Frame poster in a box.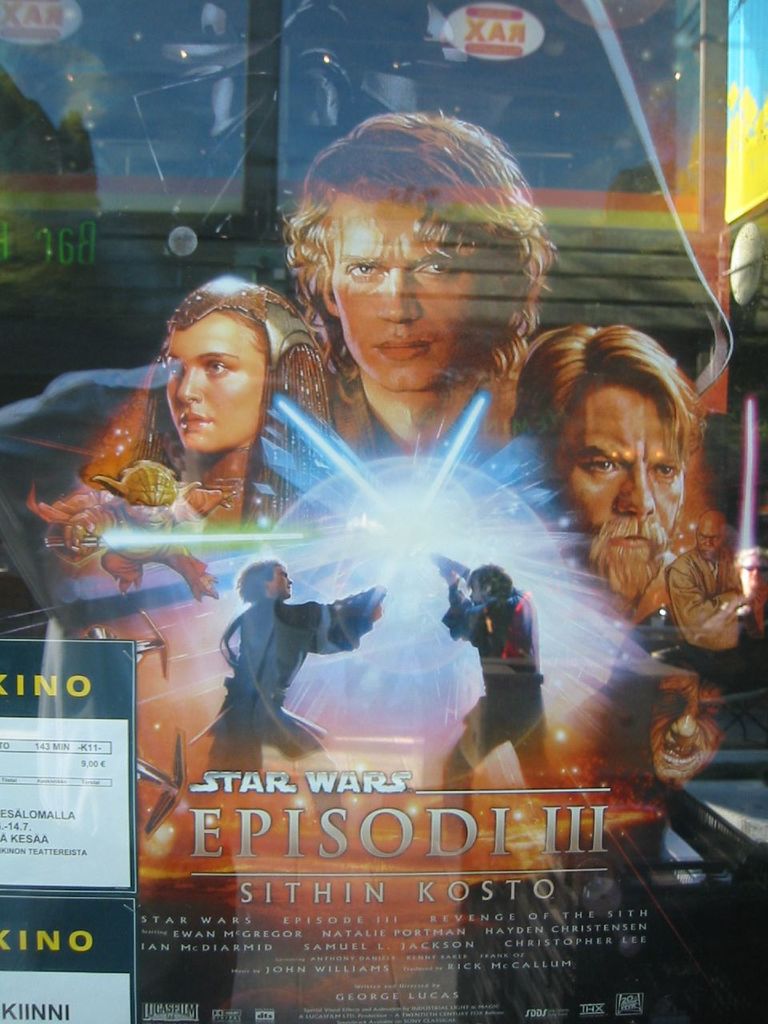
(x1=0, y1=0, x2=767, y2=1023).
